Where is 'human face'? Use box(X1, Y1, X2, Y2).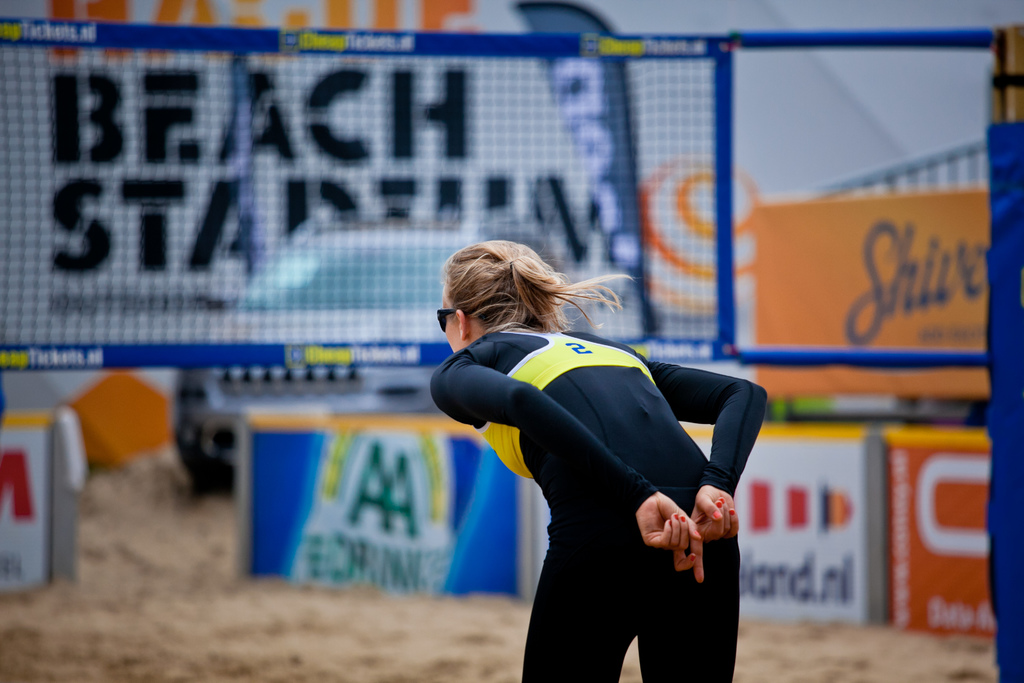
box(440, 294, 461, 356).
